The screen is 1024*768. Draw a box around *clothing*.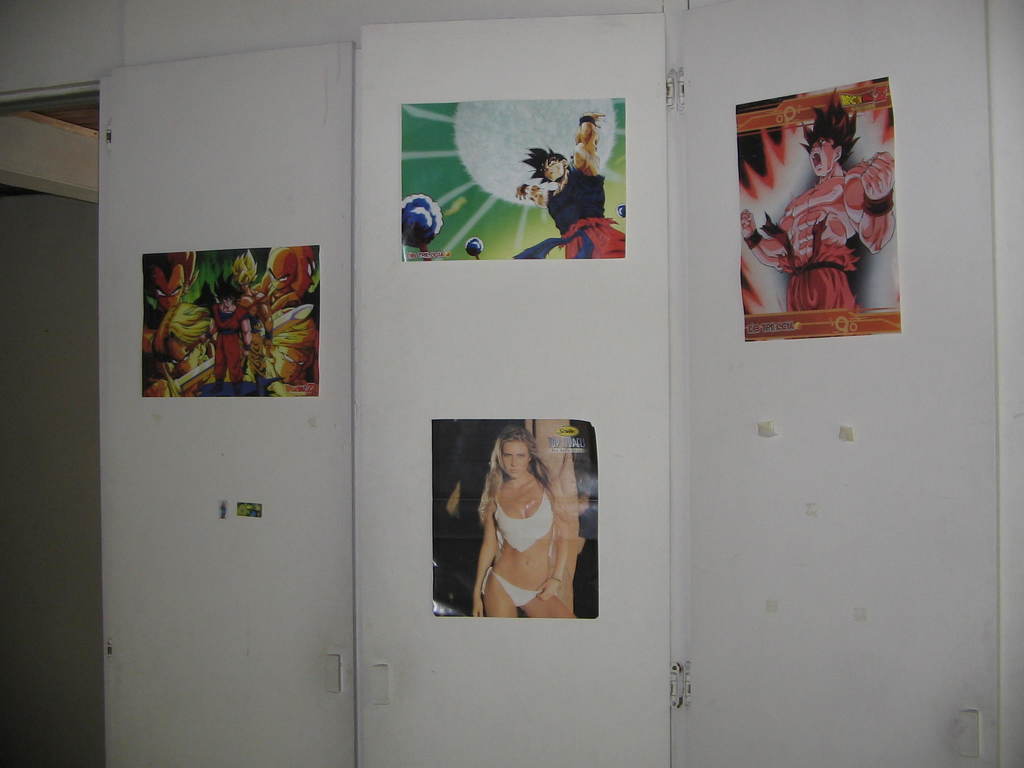
(x1=541, y1=135, x2=616, y2=265).
